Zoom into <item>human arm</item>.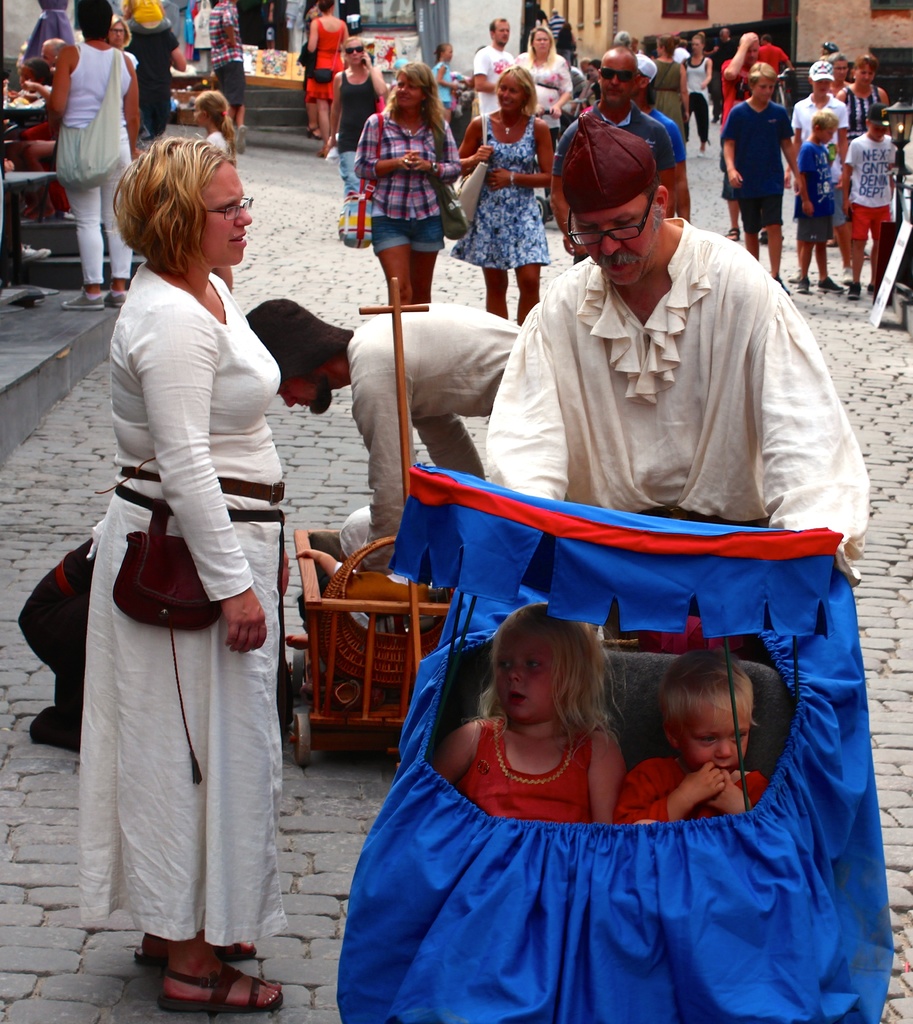
Zoom target: [left=307, top=12, right=325, bottom=57].
